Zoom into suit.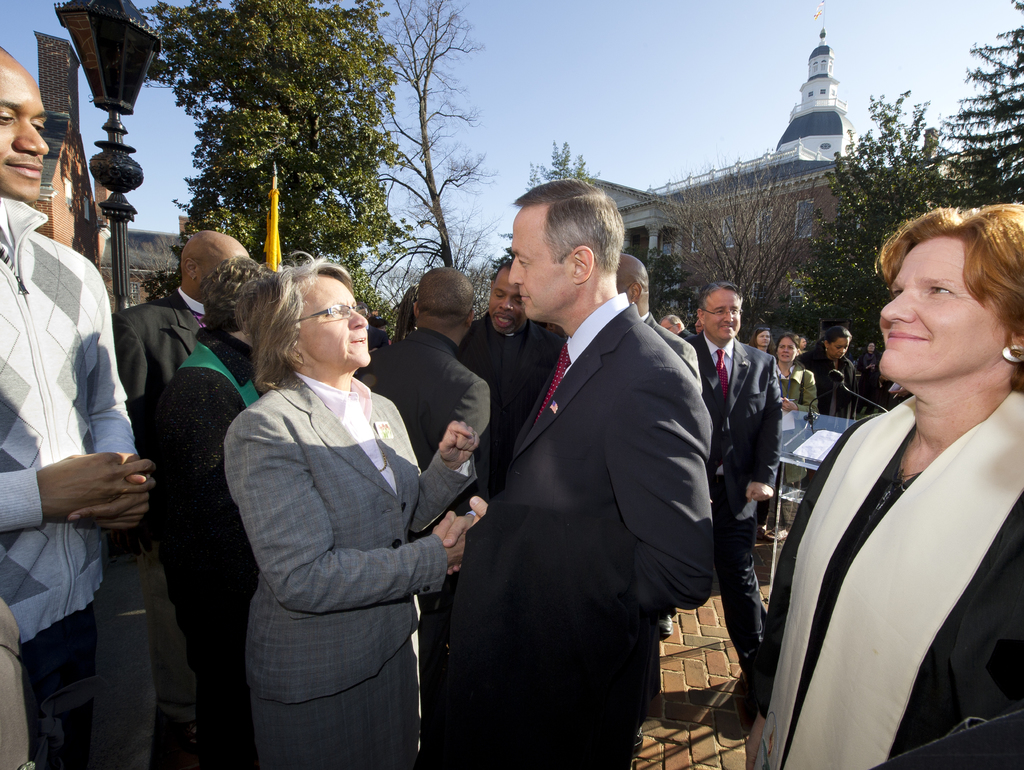
Zoom target: x1=677 y1=332 x2=786 y2=642.
